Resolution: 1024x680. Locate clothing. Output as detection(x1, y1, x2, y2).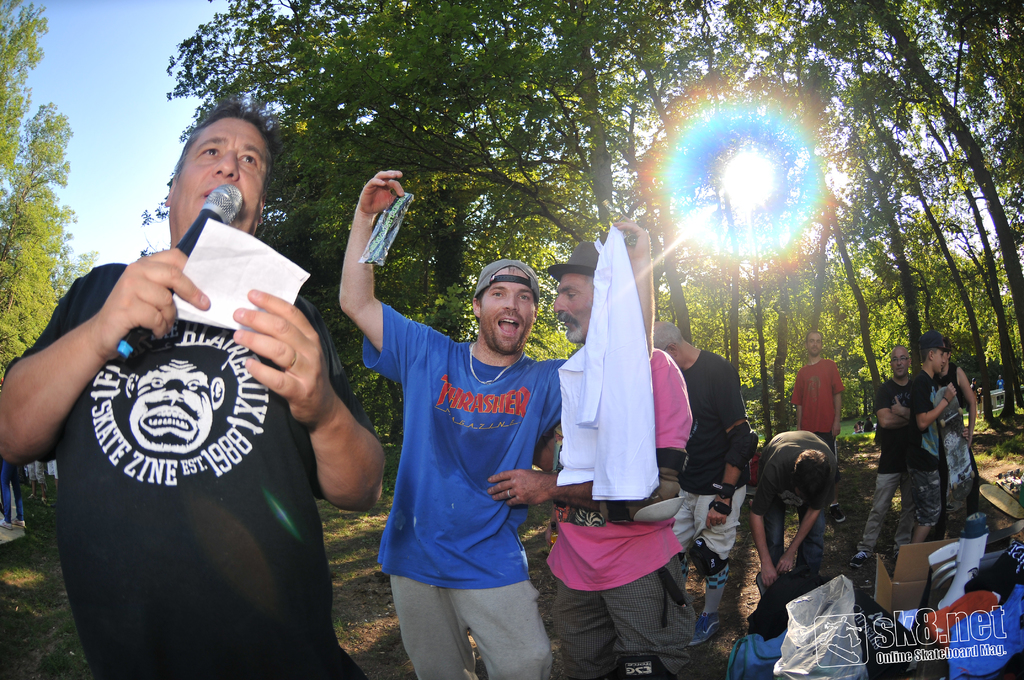
detection(538, 343, 702, 679).
